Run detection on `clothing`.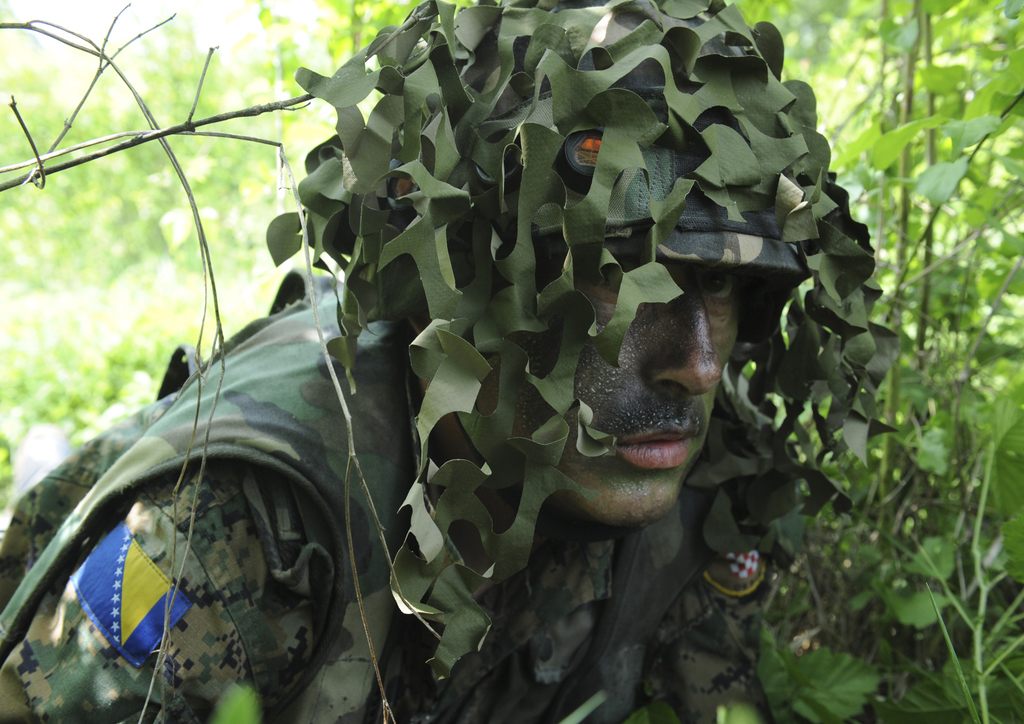
Result: <bbox>0, 270, 722, 723</bbox>.
